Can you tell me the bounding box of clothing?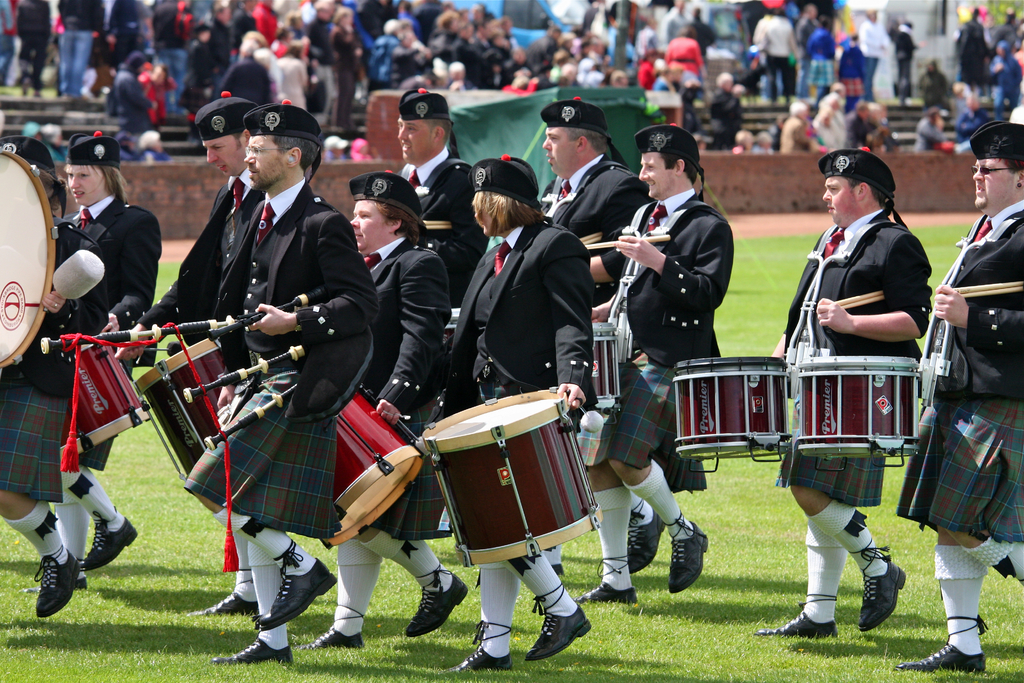
<bbox>328, 543, 387, 632</bbox>.
